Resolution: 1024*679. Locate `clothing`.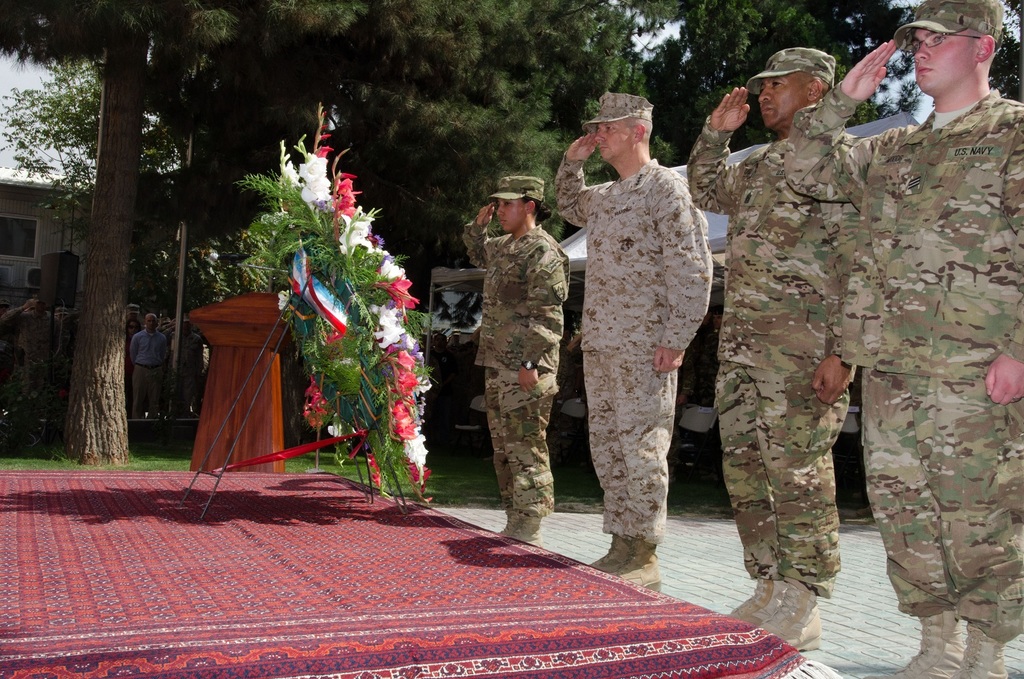
bbox(553, 151, 714, 545).
